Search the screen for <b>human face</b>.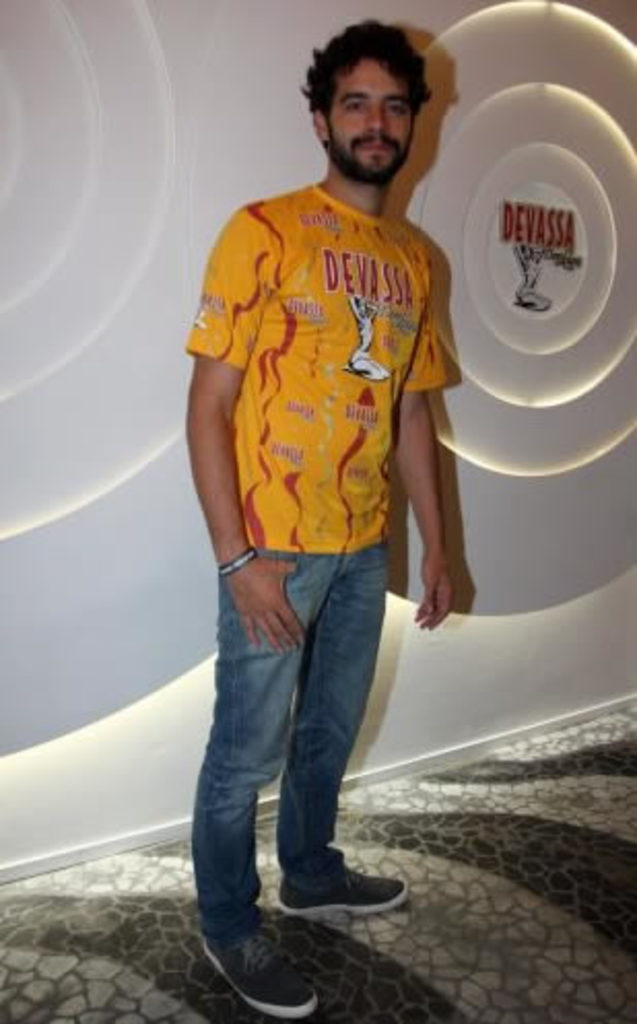
Found at bbox=(328, 62, 414, 167).
